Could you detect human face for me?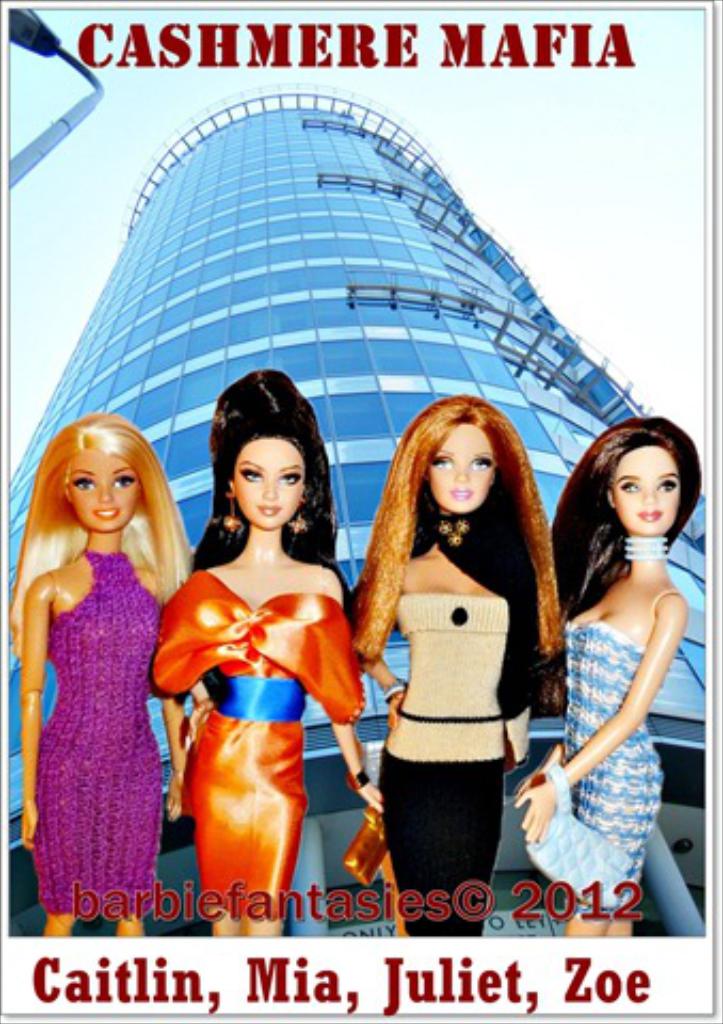
Detection result: detection(64, 444, 139, 531).
